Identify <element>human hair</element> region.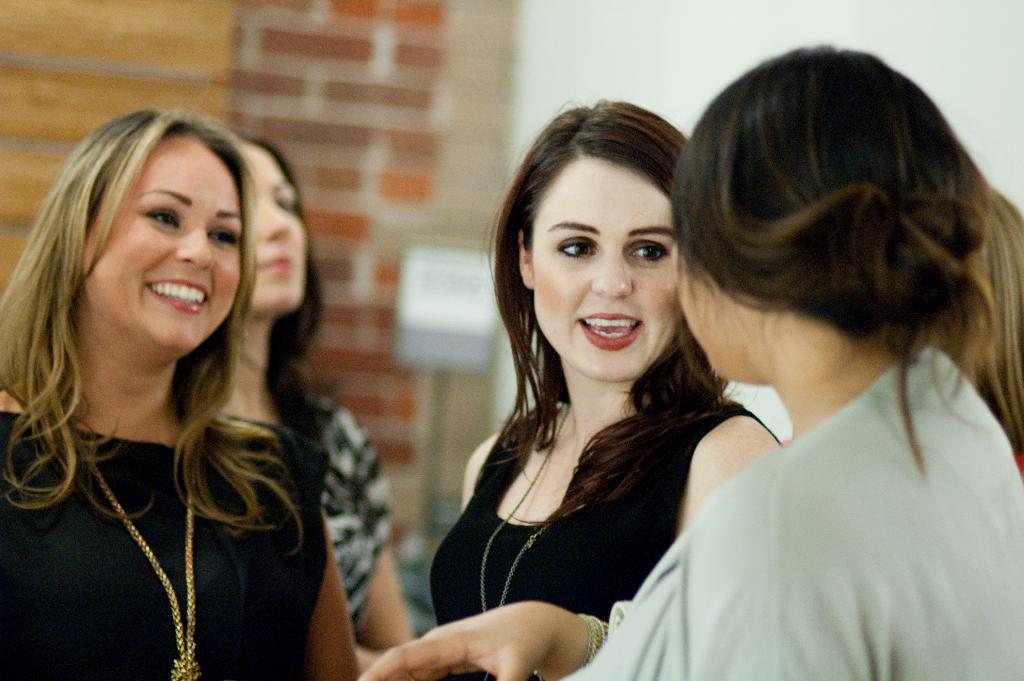
Region: box=[667, 44, 995, 482].
